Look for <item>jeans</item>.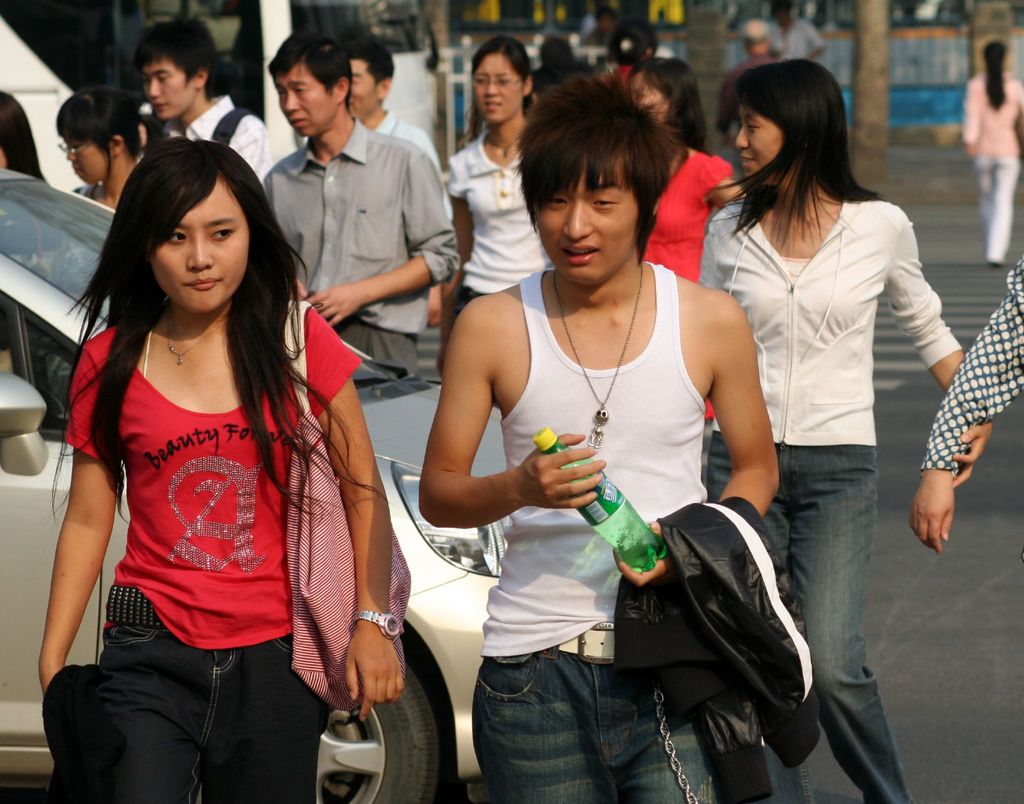
Found: select_region(700, 450, 919, 801).
